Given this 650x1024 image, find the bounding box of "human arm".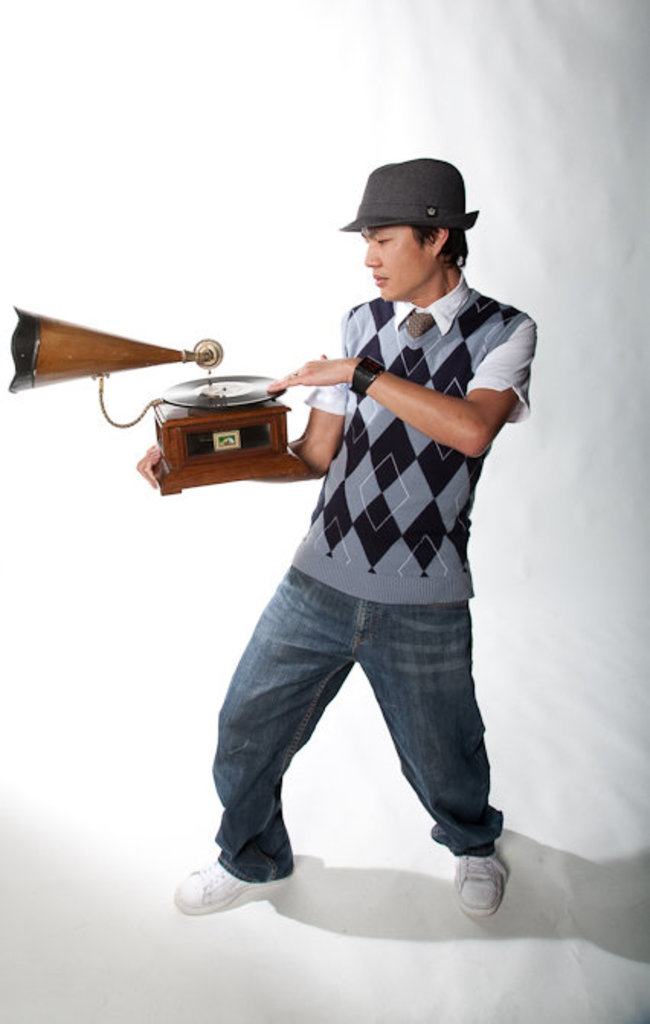
bbox=[334, 336, 520, 456].
